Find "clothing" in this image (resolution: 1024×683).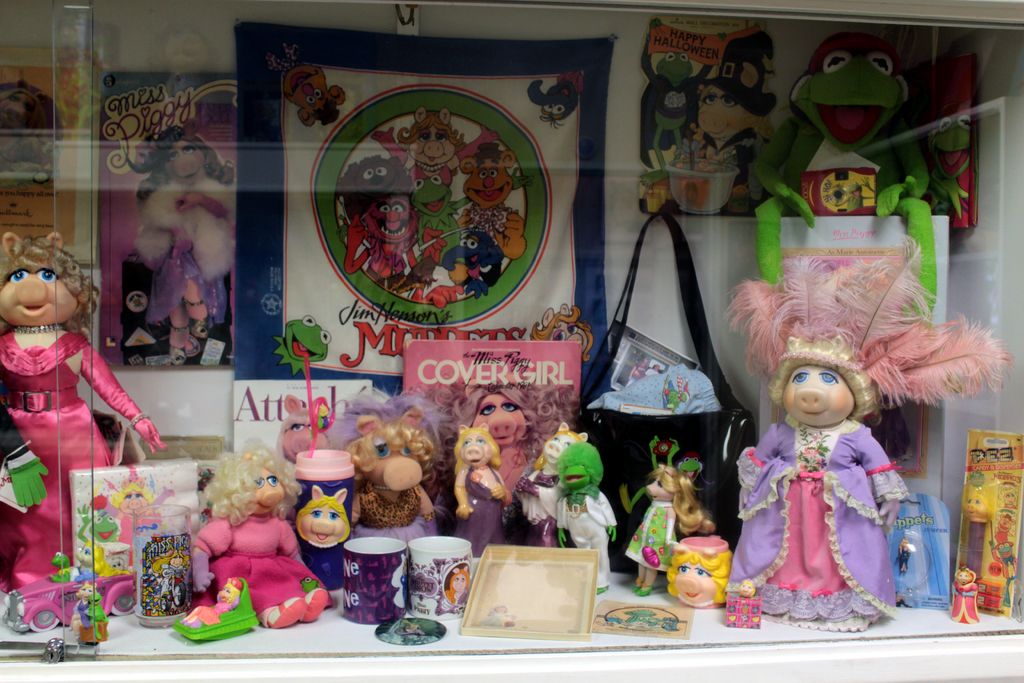
<bbox>623, 500, 678, 571</bbox>.
